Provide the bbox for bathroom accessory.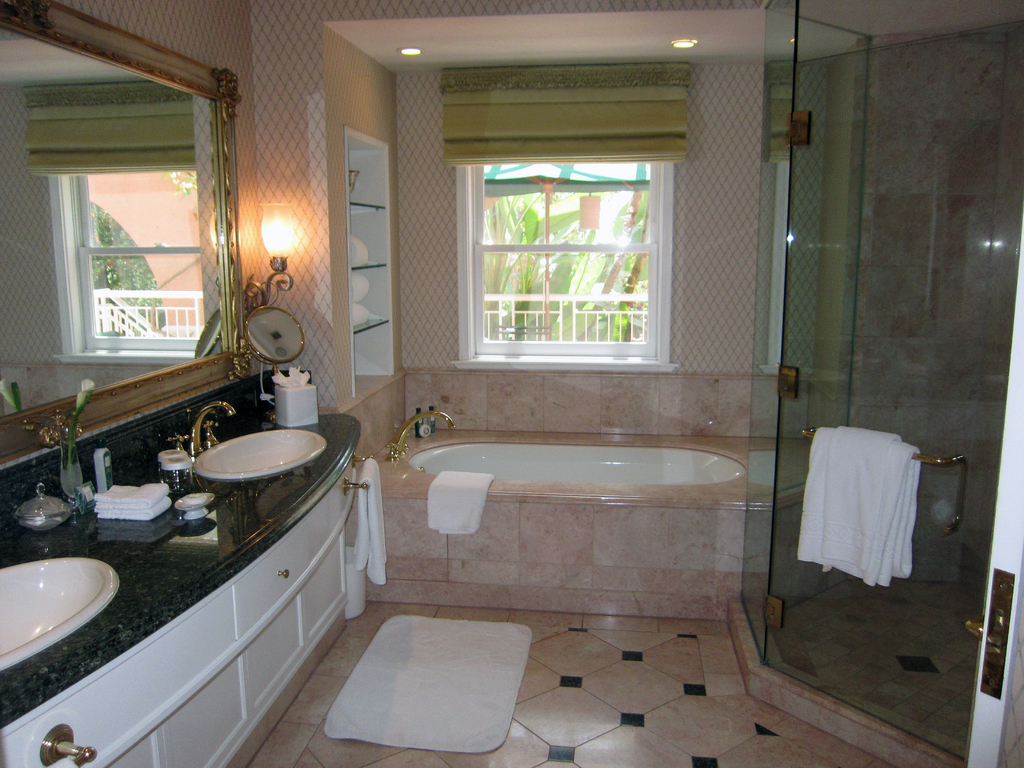
x1=202 y1=419 x2=219 y2=447.
